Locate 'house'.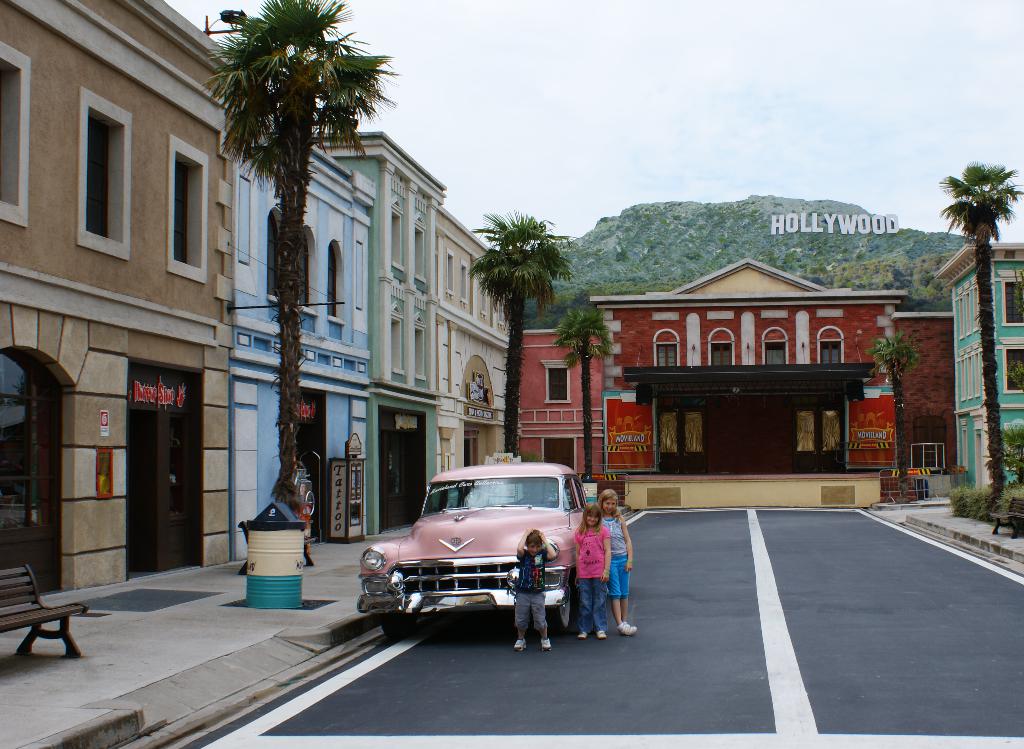
Bounding box: {"left": 929, "top": 238, "right": 1023, "bottom": 485}.
